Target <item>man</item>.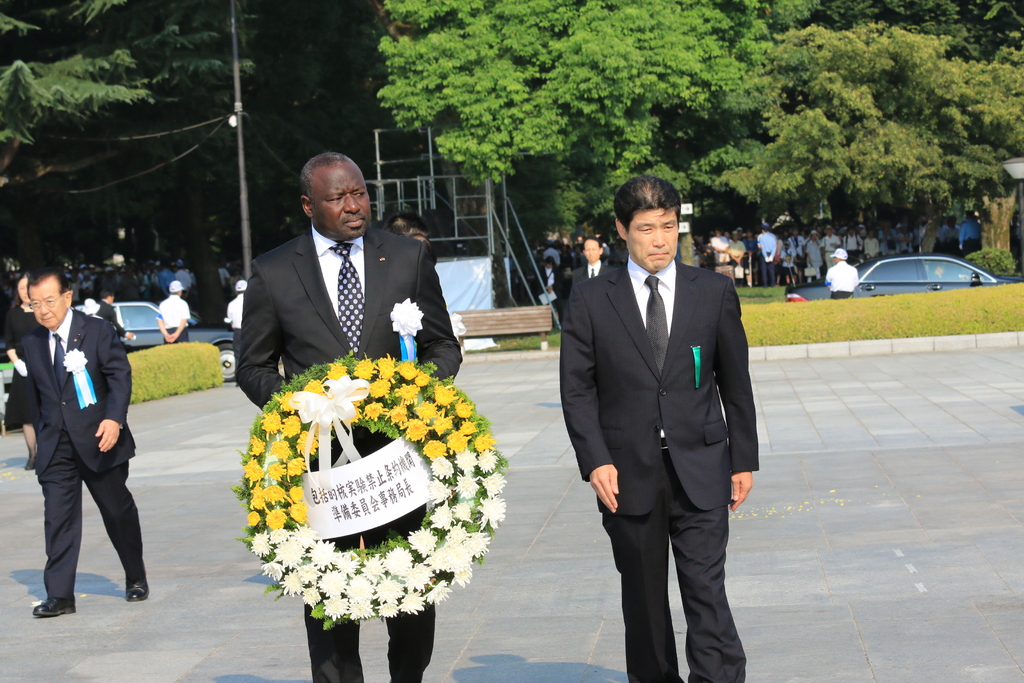
Target region: 559 186 756 681.
